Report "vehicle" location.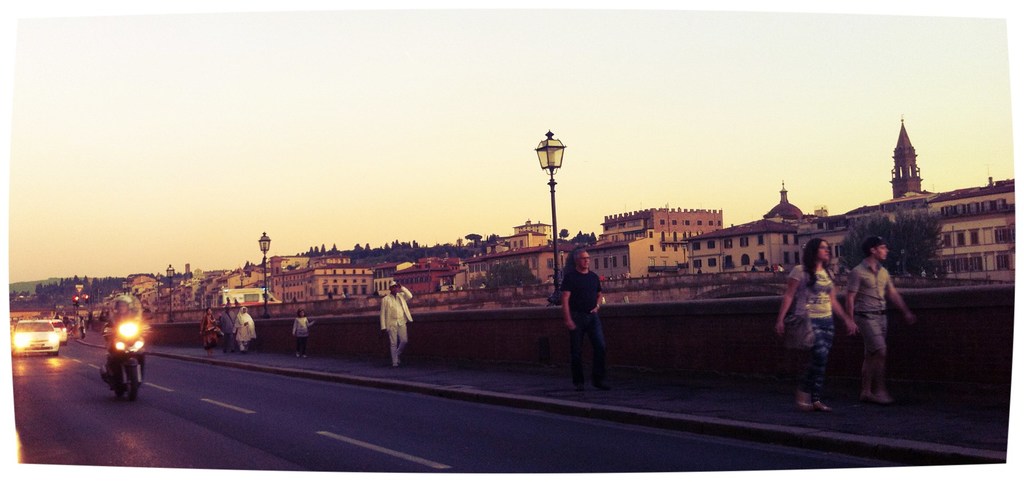
Report: [108,310,153,397].
